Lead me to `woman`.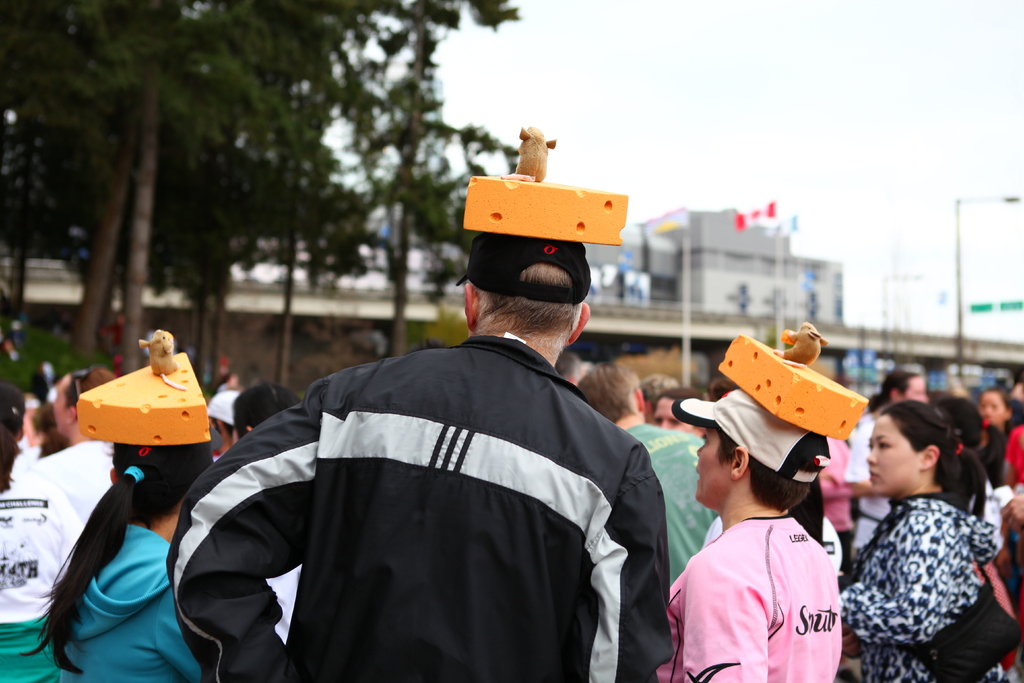
Lead to <bbox>15, 438, 217, 682</bbox>.
